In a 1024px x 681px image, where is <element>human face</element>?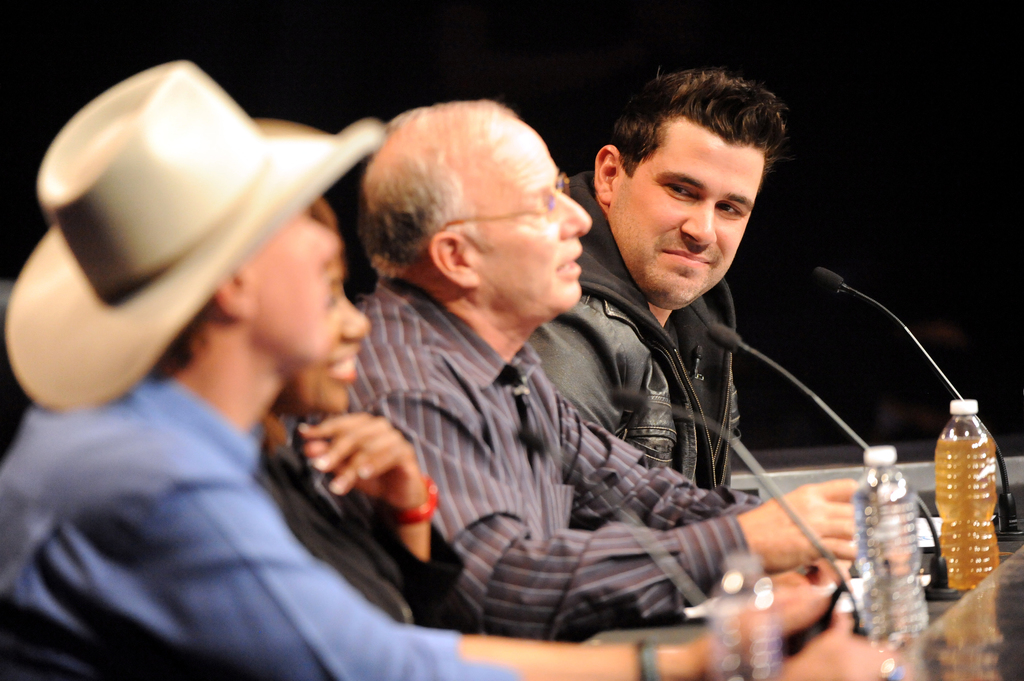
x1=240 y1=203 x2=337 y2=363.
